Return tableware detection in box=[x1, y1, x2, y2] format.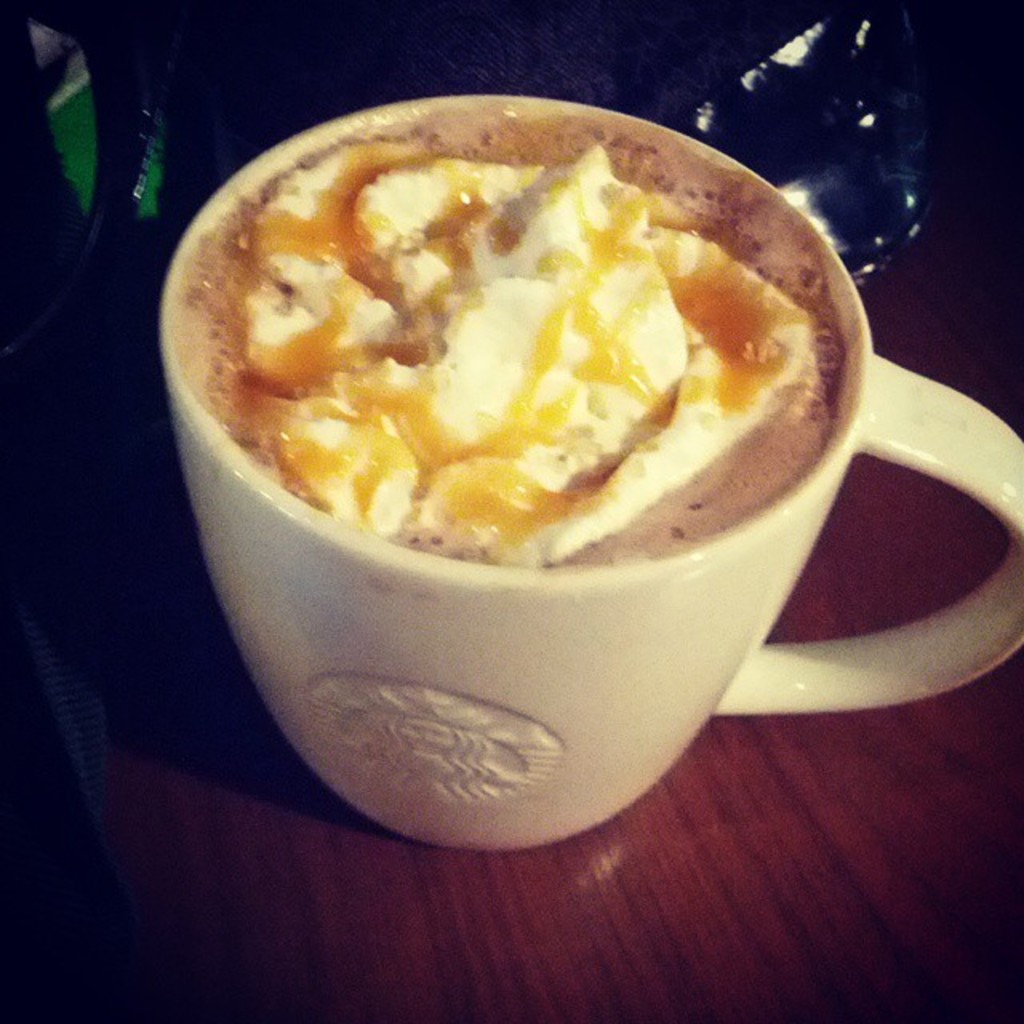
box=[133, 75, 922, 898].
